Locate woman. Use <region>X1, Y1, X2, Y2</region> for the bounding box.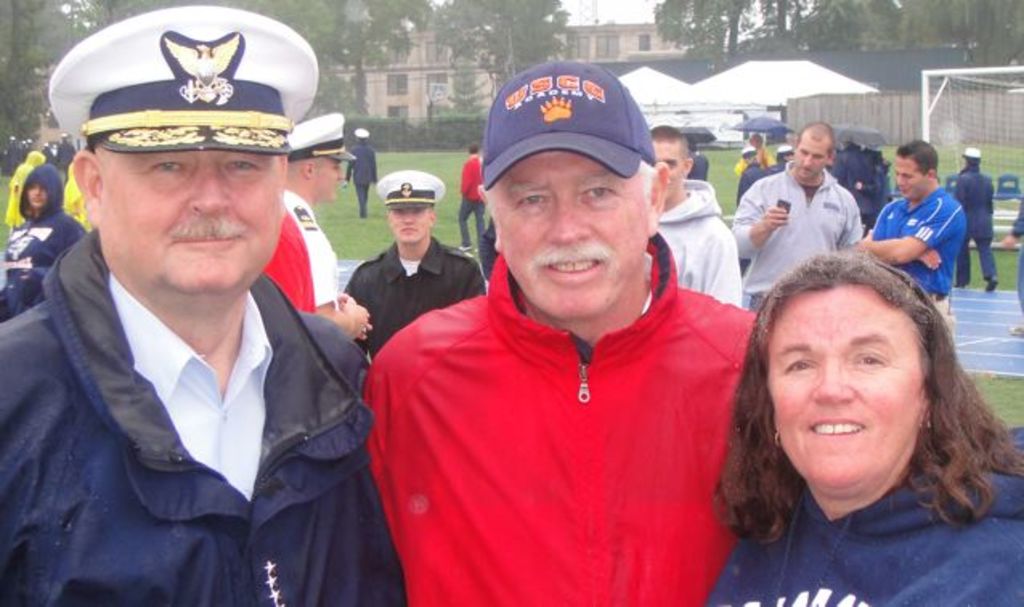
<region>689, 260, 1022, 575</region>.
